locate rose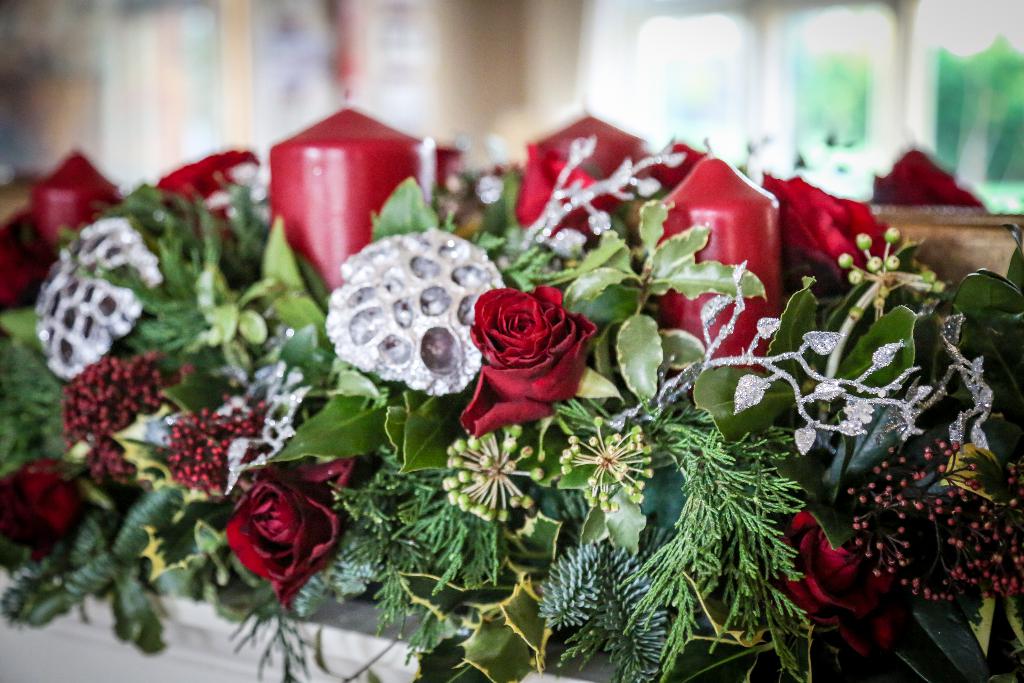
x1=453 y1=289 x2=595 y2=440
